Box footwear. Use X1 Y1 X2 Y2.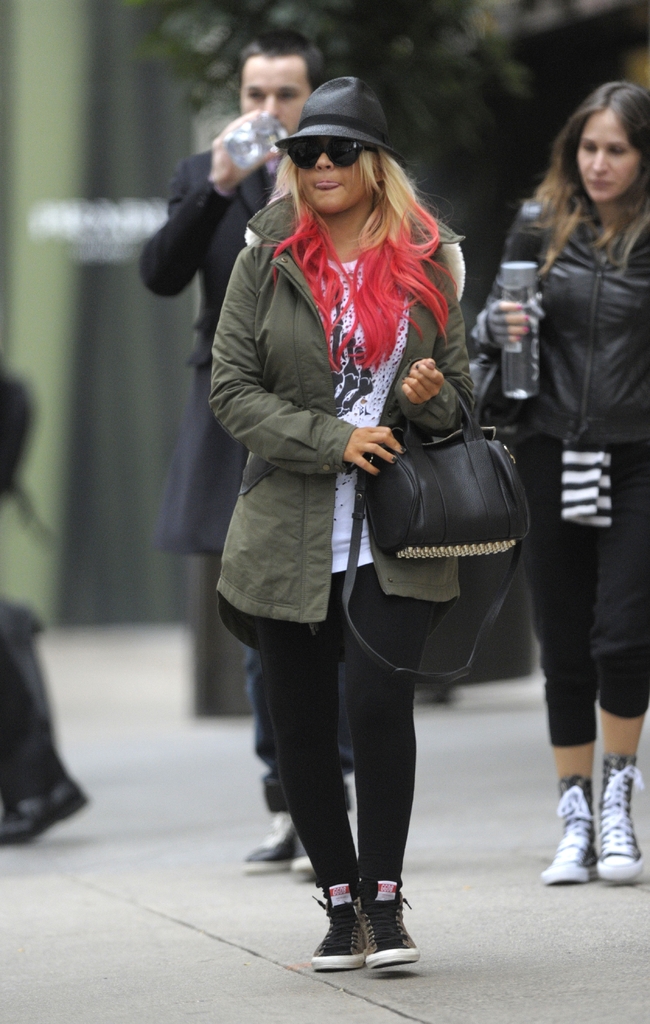
359 877 420 970.
